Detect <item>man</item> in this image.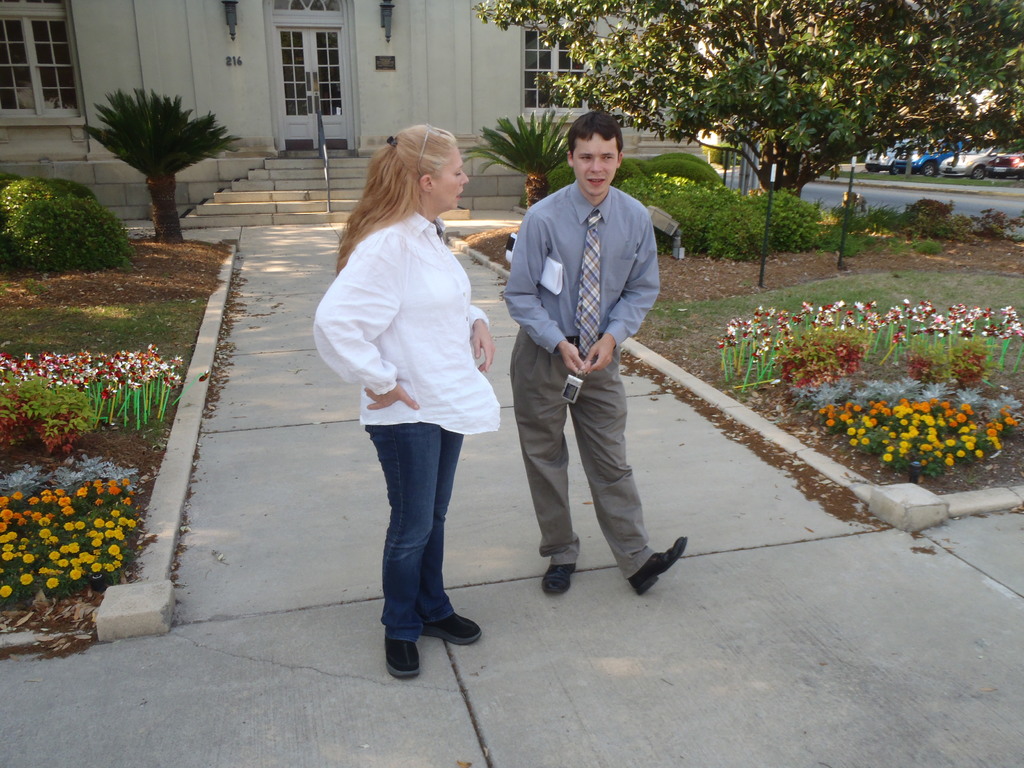
Detection: [500, 112, 692, 610].
